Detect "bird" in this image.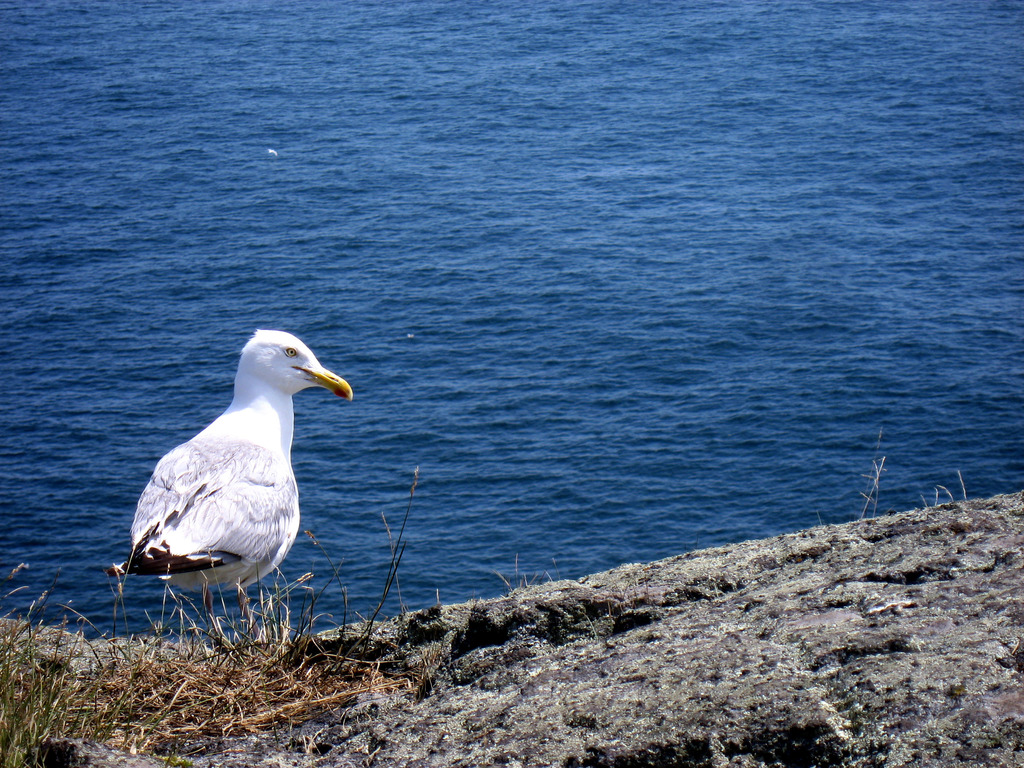
Detection: <box>111,340,347,621</box>.
